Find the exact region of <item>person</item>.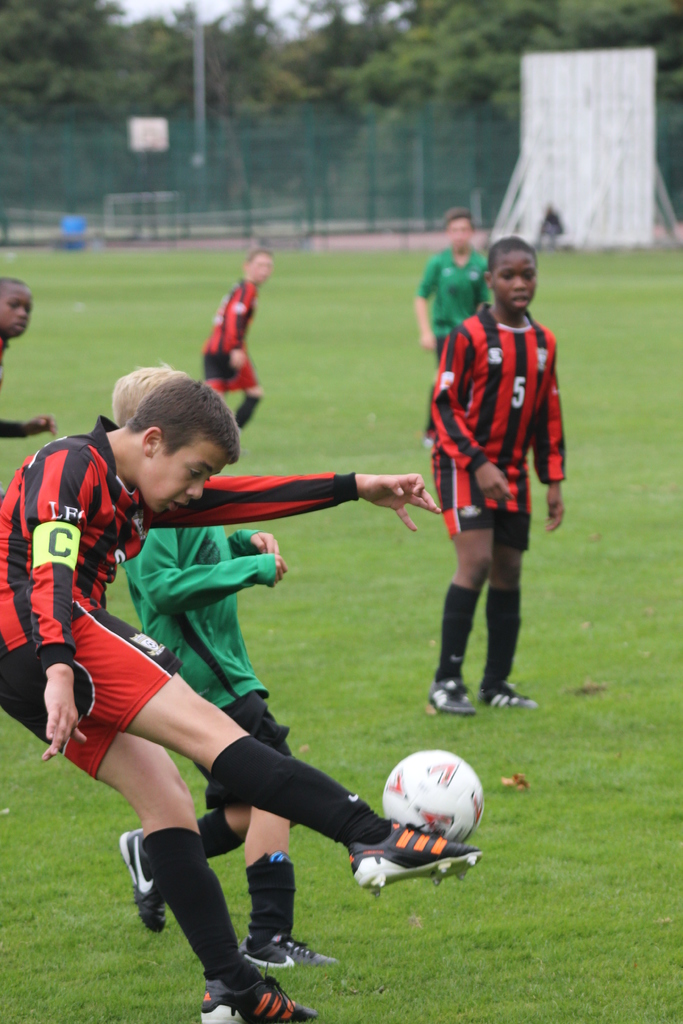
Exact region: detection(203, 247, 277, 436).
